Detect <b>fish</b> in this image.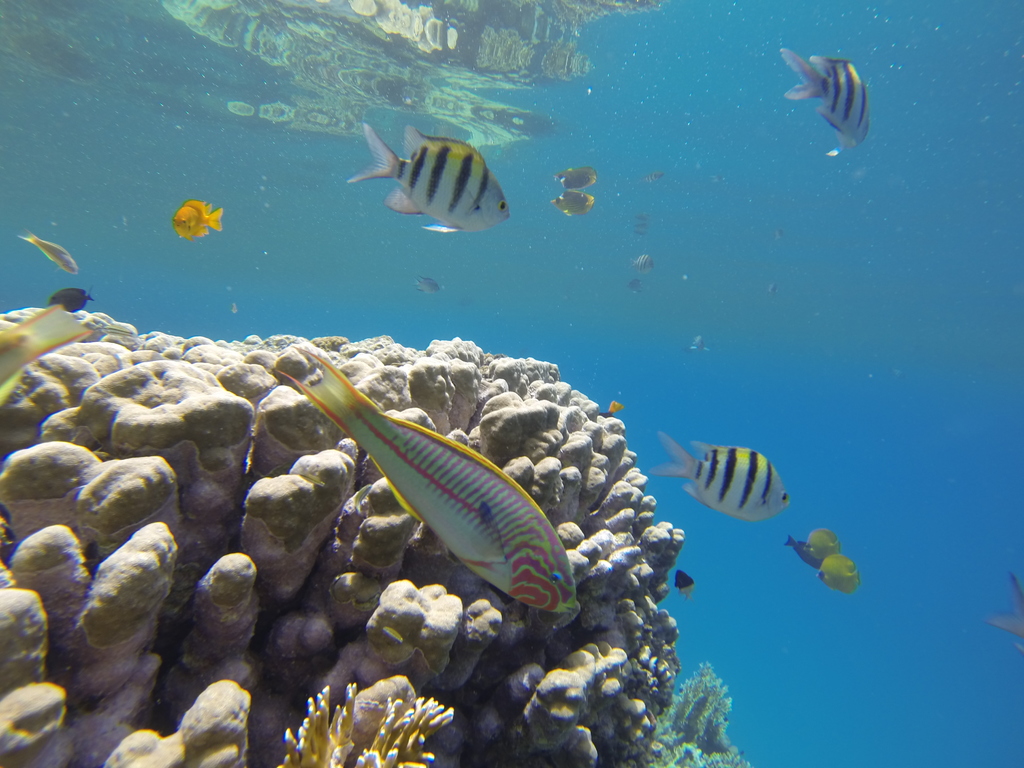
Detection: [left=169, top=196, right=225, bottom=241].
